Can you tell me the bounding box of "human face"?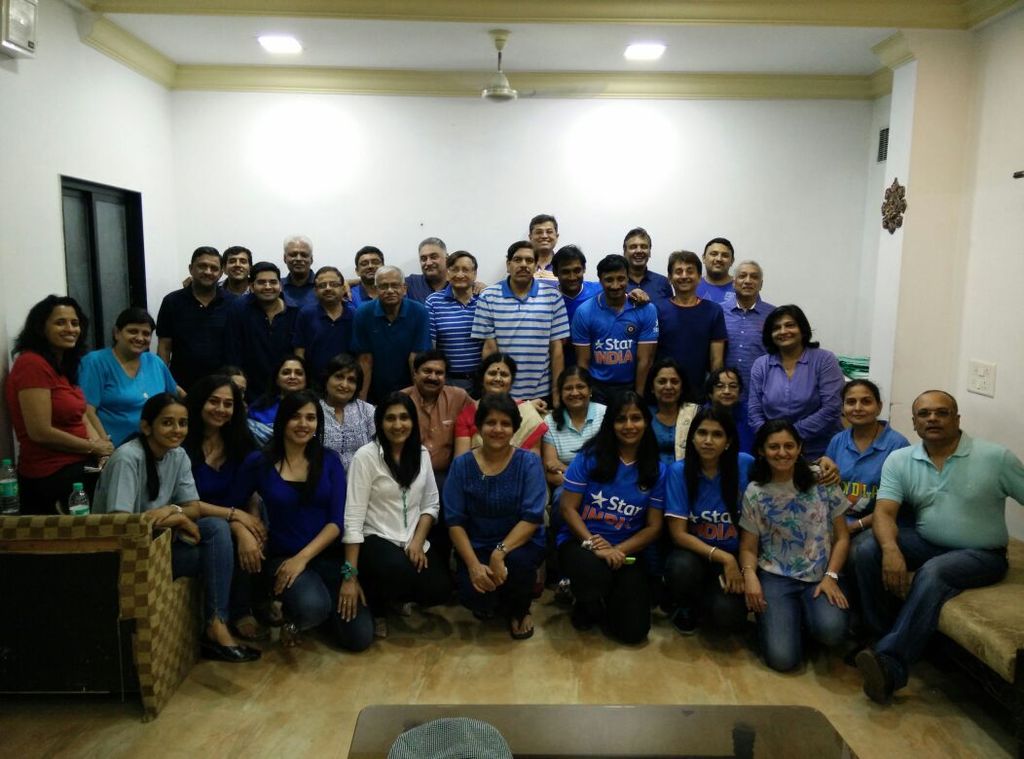
Rect(278, 360, 308, 391).
